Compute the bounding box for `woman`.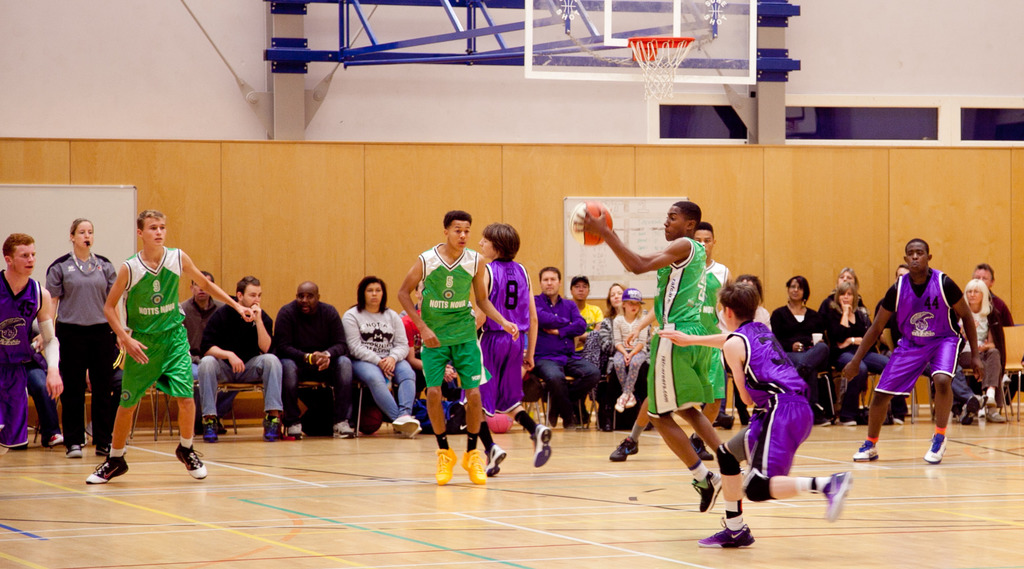
x1=954, y1=277, x2=1002, y2=428.
